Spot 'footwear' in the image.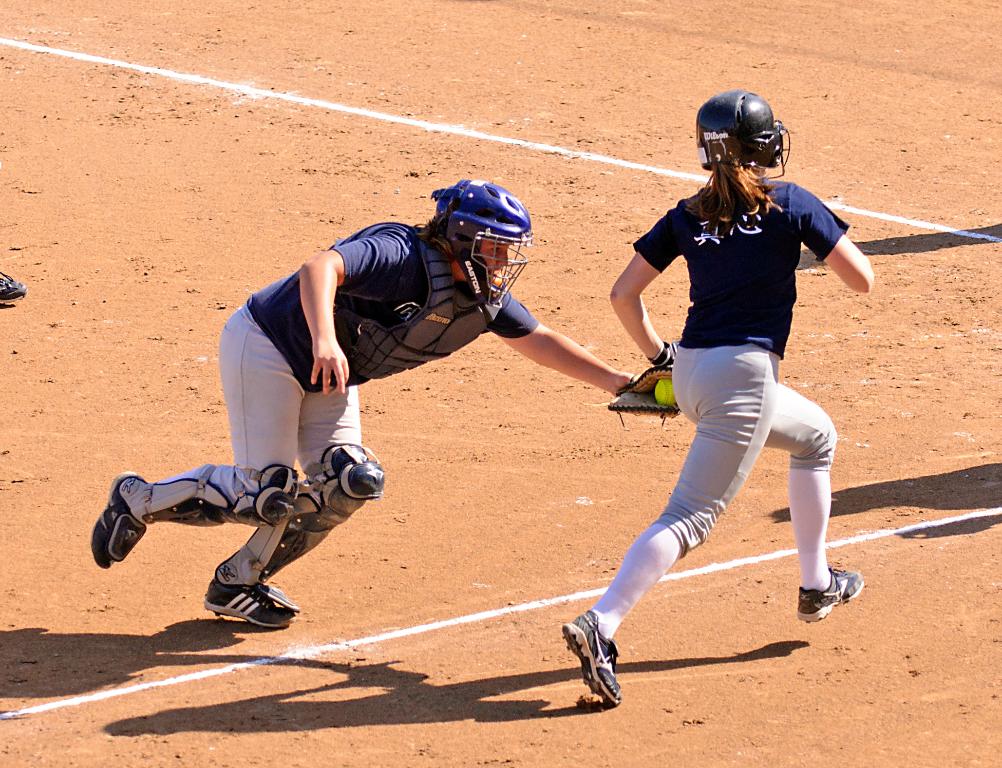
'footwear' found at box(795, 563, 862, 623).
